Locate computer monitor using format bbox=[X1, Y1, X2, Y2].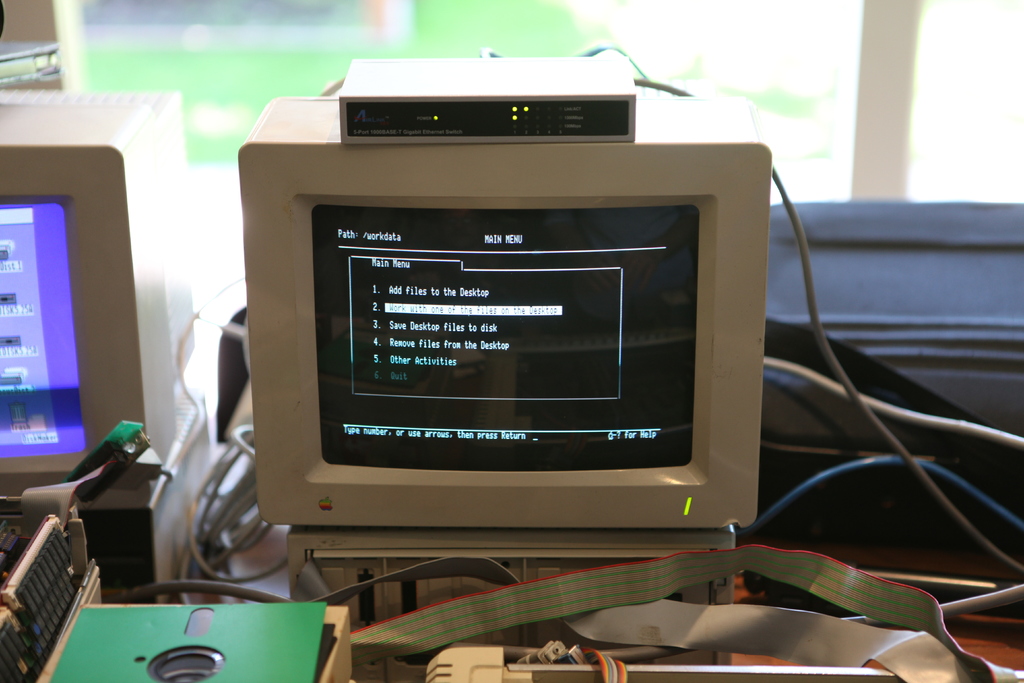
bbox=[0, 142, 148, 502].
